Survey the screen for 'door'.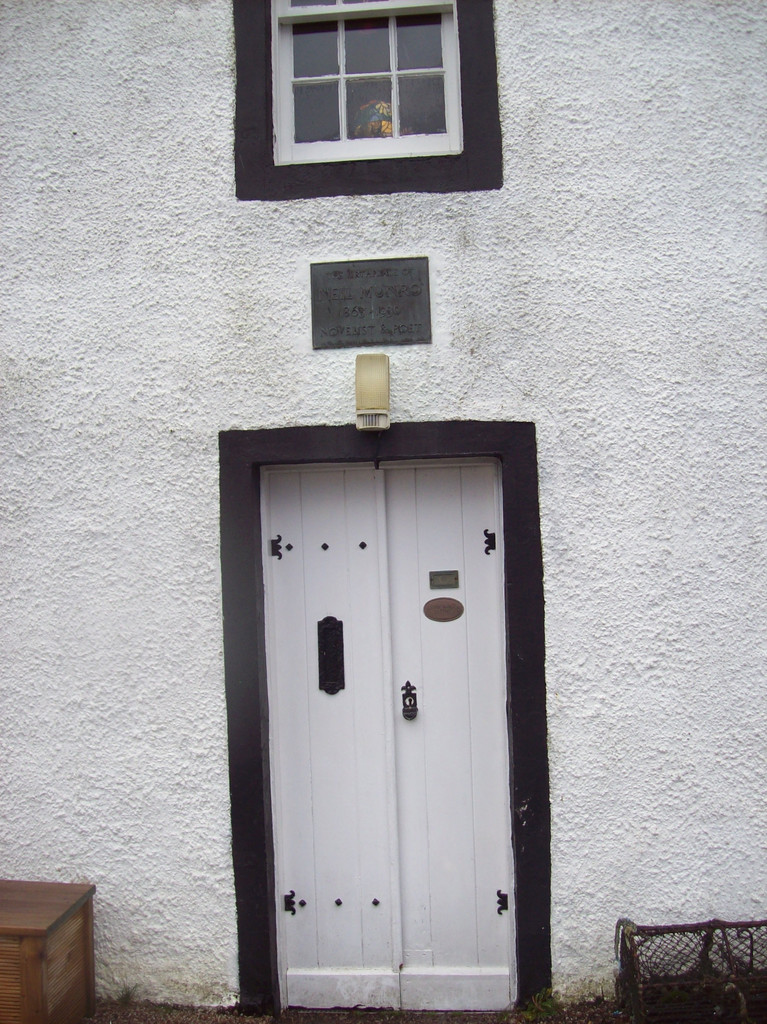
Survey found: locate(239, 362, 524, 978).
